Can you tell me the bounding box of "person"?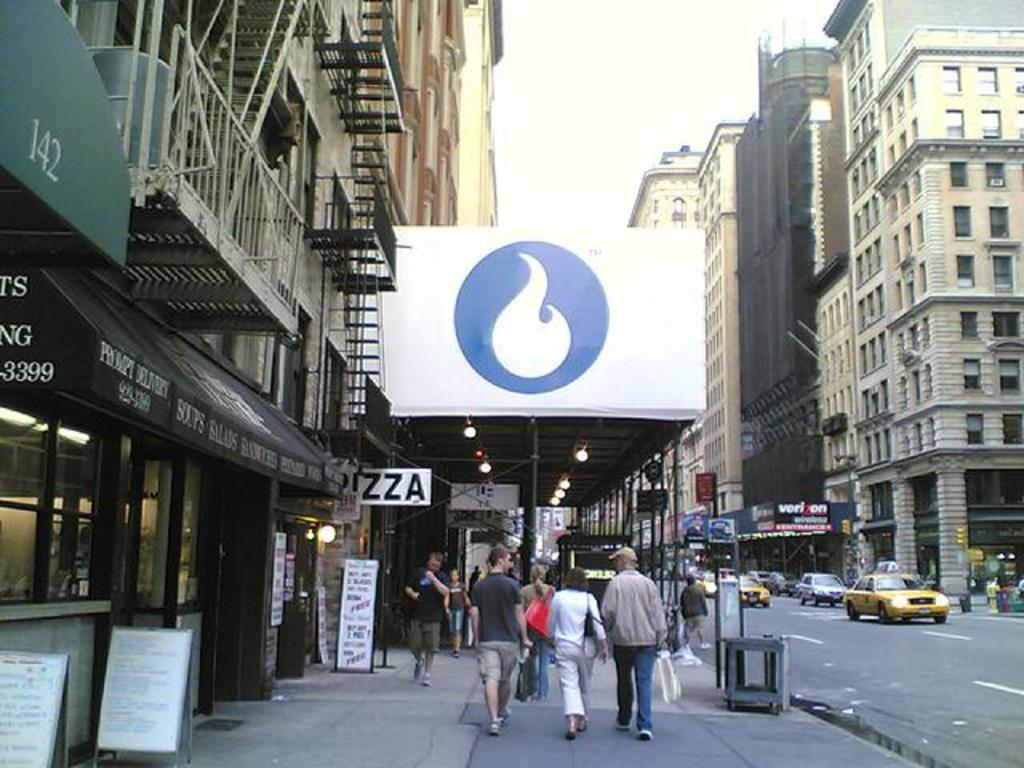
box=[442, 566, 470, 659].
